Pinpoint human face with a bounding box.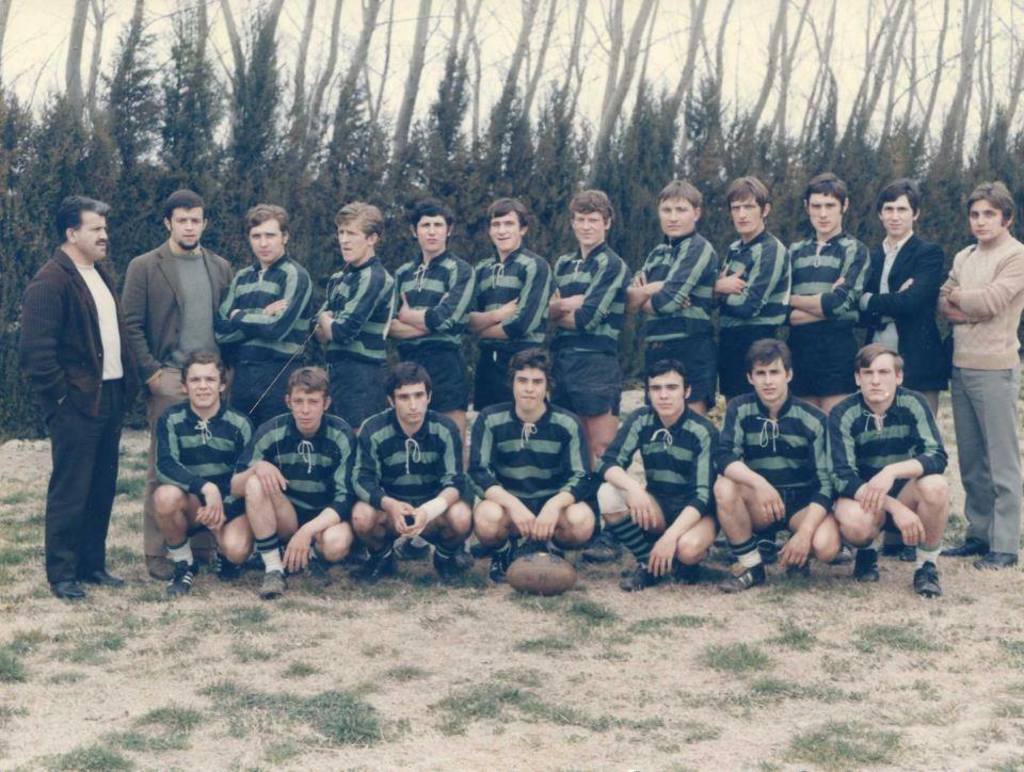
locate(732, 203, 761, 229).
